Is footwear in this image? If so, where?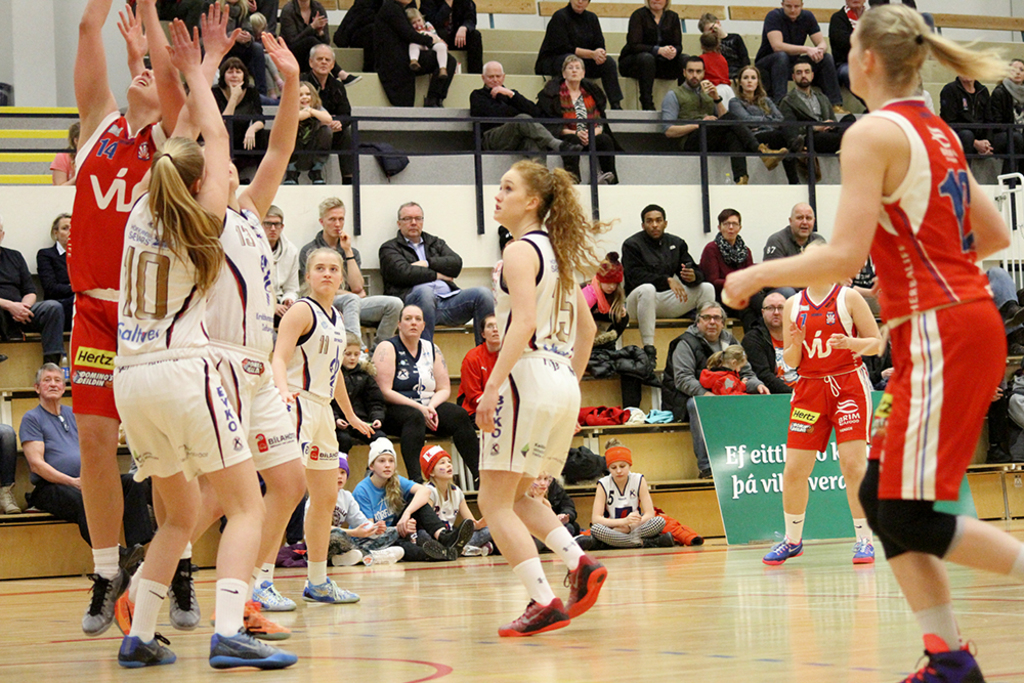
Yes, at (left=83, top=570, right=127, bottom=636).
